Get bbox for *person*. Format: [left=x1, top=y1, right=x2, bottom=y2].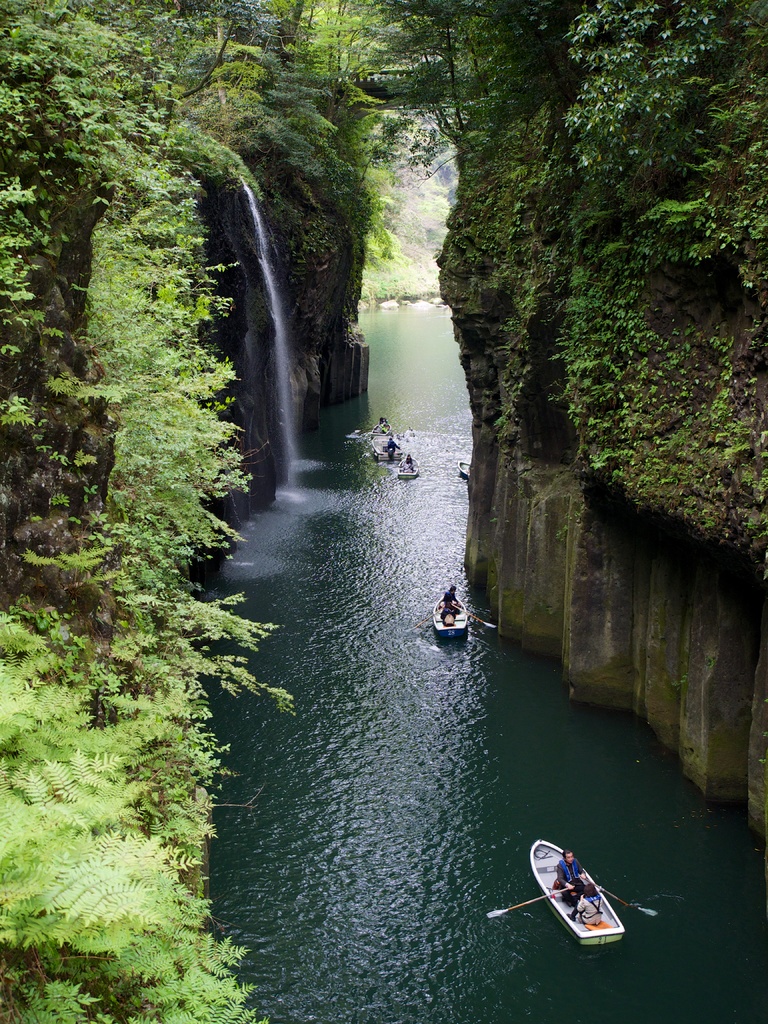
[left=374, top=422, right=388, bottom=435].
